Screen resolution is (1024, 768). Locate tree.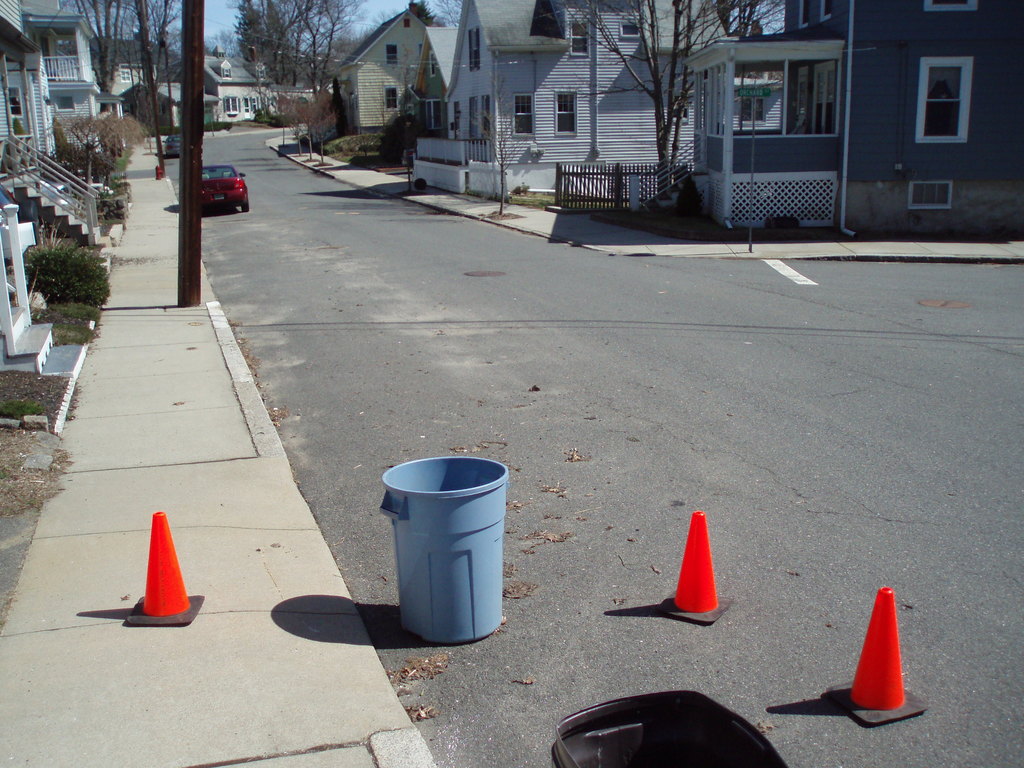
(x1=436, y1=0, x2=472, y2=31).
